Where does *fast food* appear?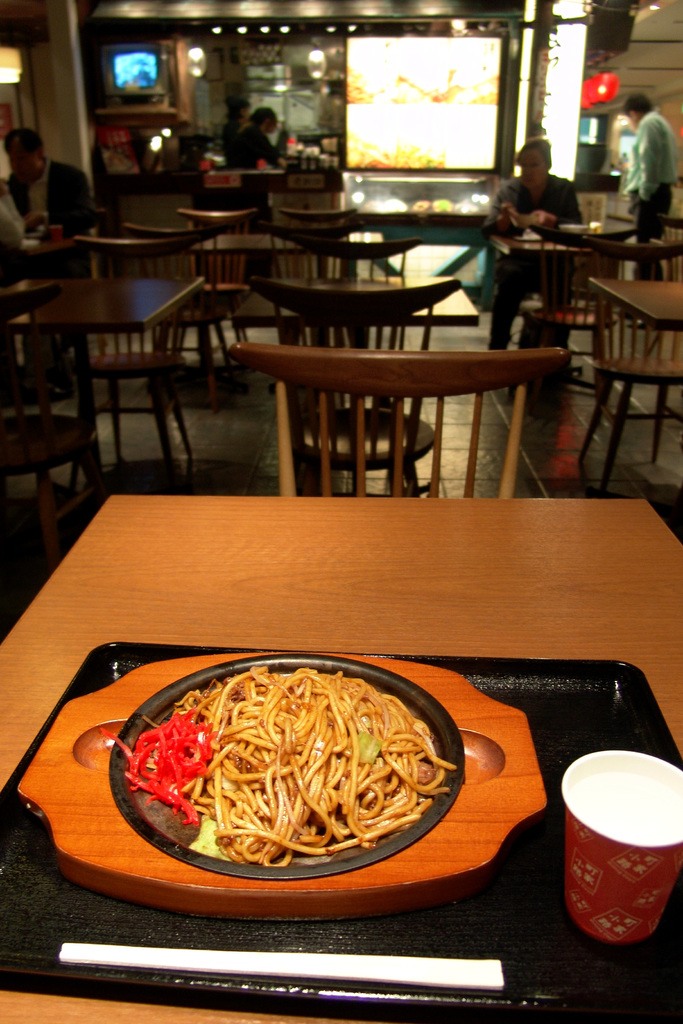
Appears at (104, 680, 477, 887).
